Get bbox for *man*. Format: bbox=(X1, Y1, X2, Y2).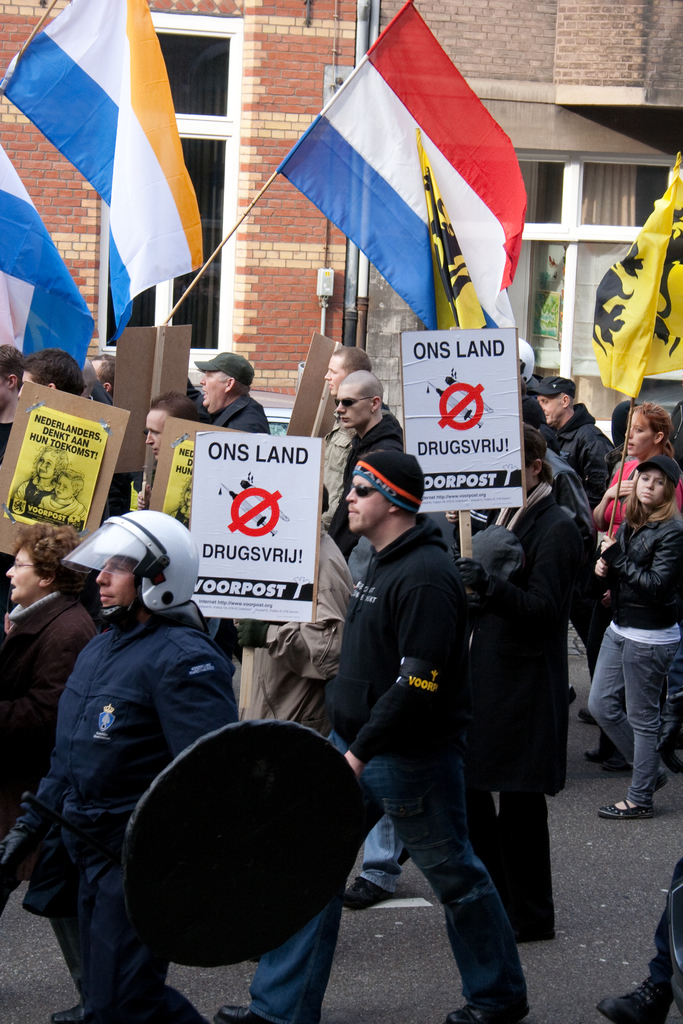
bbox=(86, 349, 115, 407).
